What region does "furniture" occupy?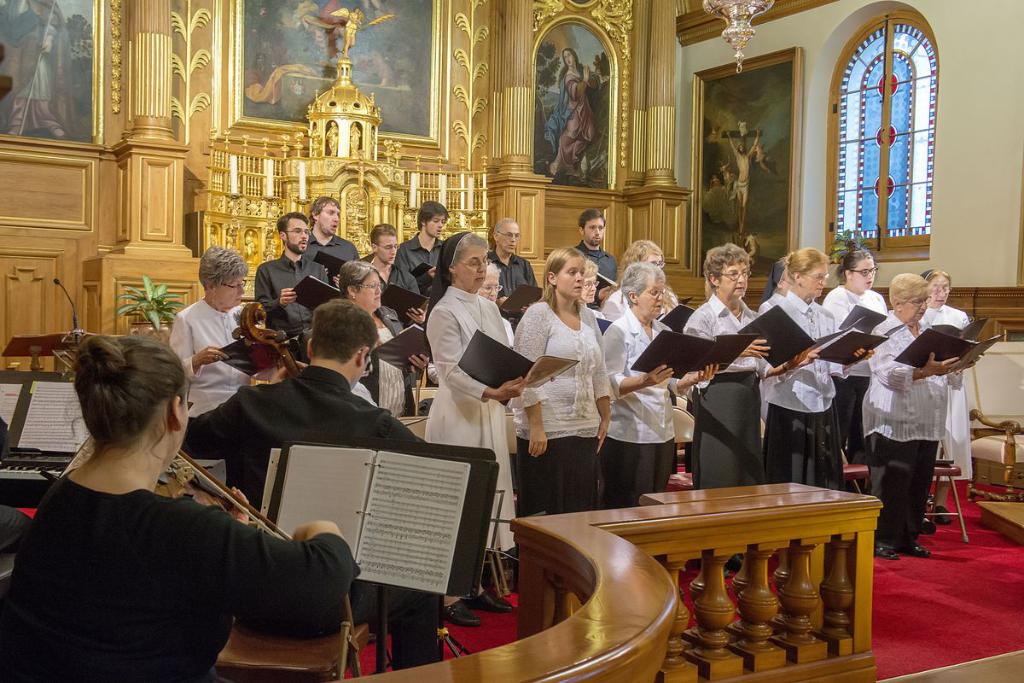
x1=840 y1=449 x2=869 y2=497.
